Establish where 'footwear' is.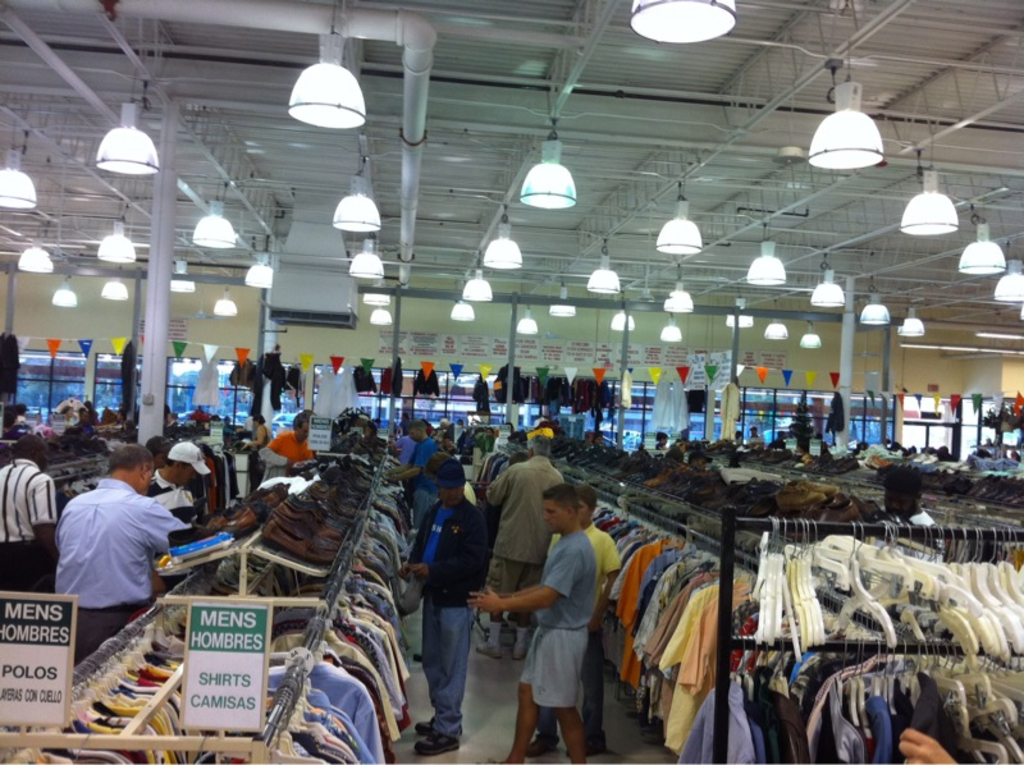
Established at bbox=(416, 734, 461, 759).
